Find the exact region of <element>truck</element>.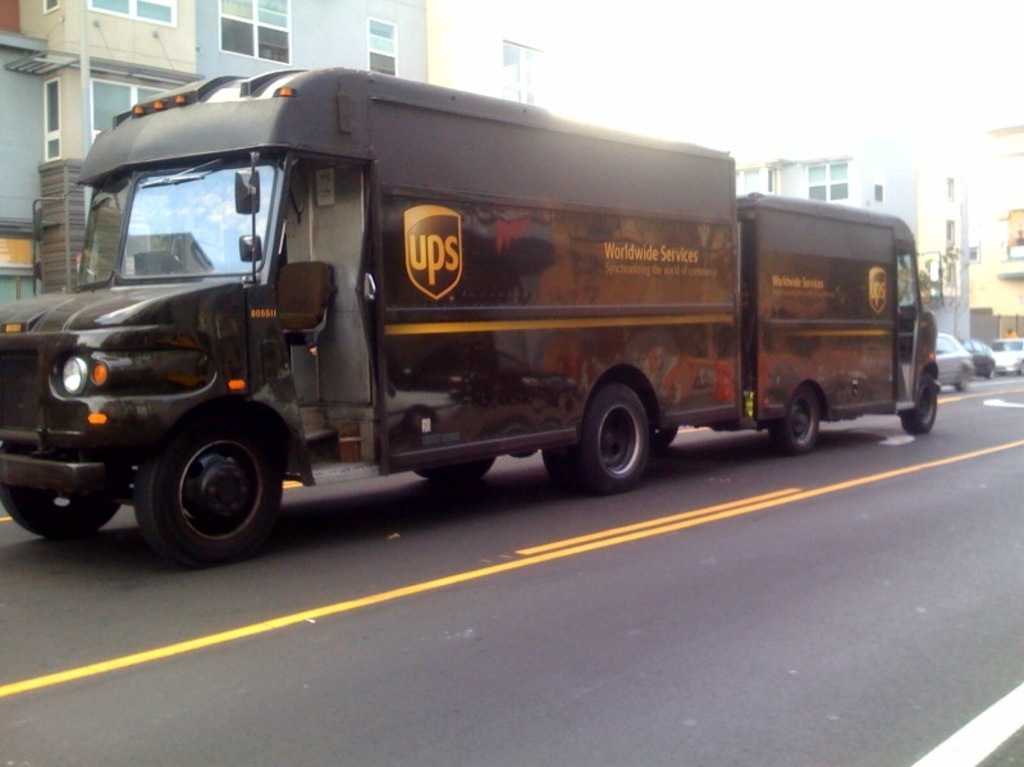
Exact region: {"x1": 46, "y1": 73, "x2": 852, "y2": 558}.
